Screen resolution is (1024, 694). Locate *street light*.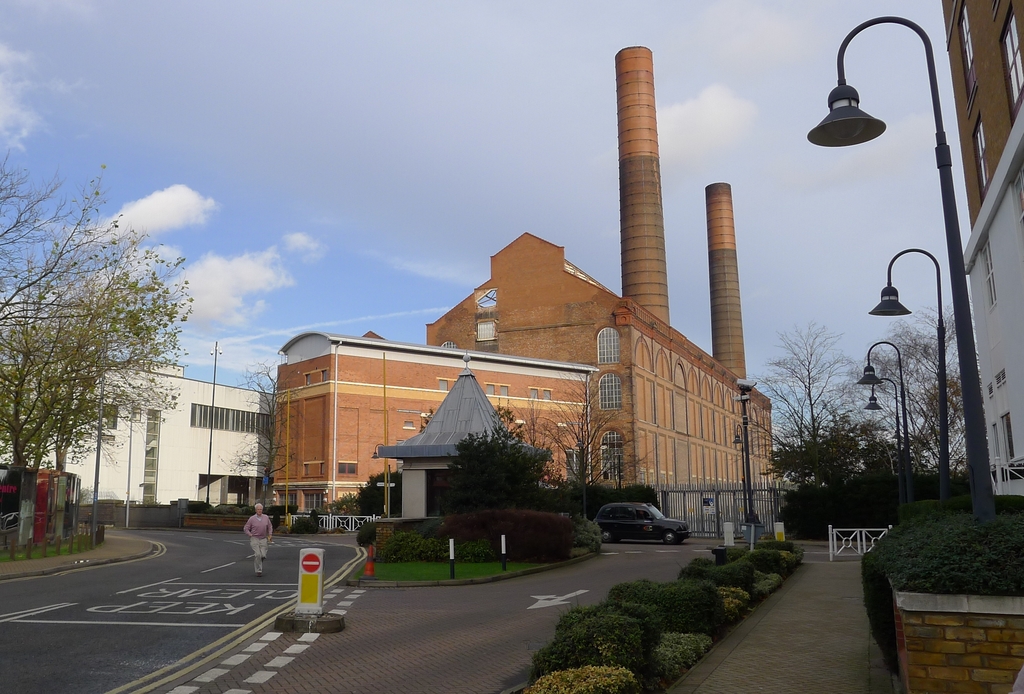
bbox=(792, 15, 988, 520).
